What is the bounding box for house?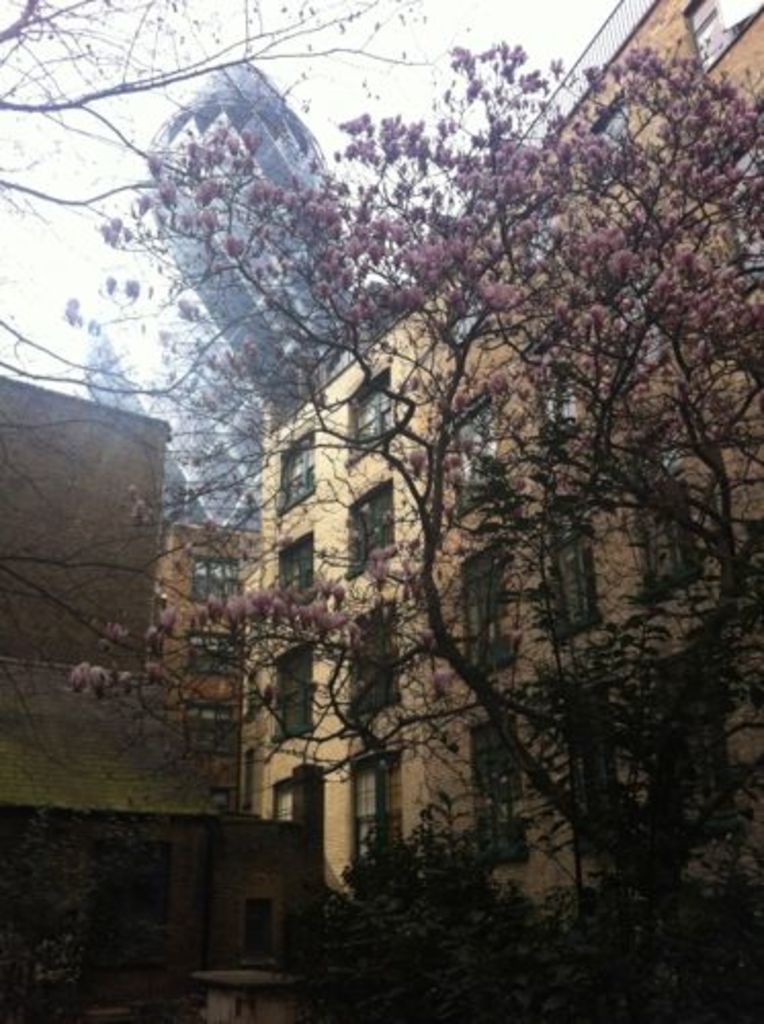
{"left": 0, "top": 362, "right": 285, "bottom": 1022}.
